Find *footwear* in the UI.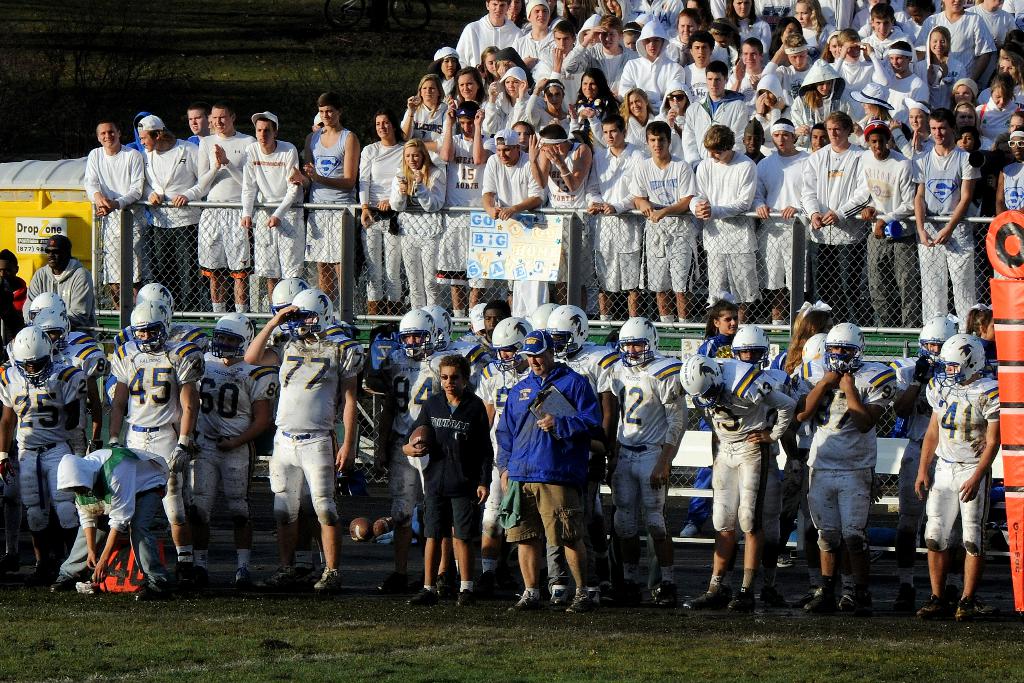
UI element at 572/588/602/613.
